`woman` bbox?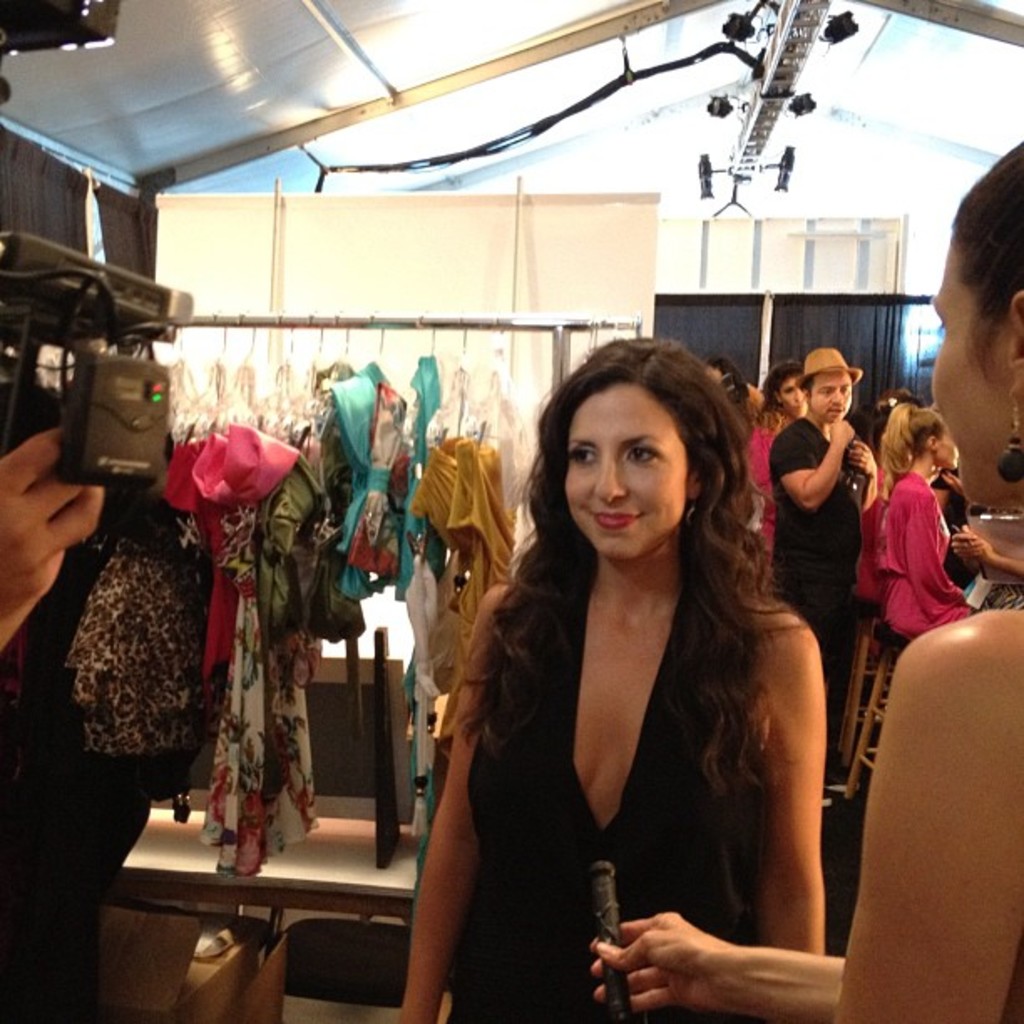
581,132,1022,1022
